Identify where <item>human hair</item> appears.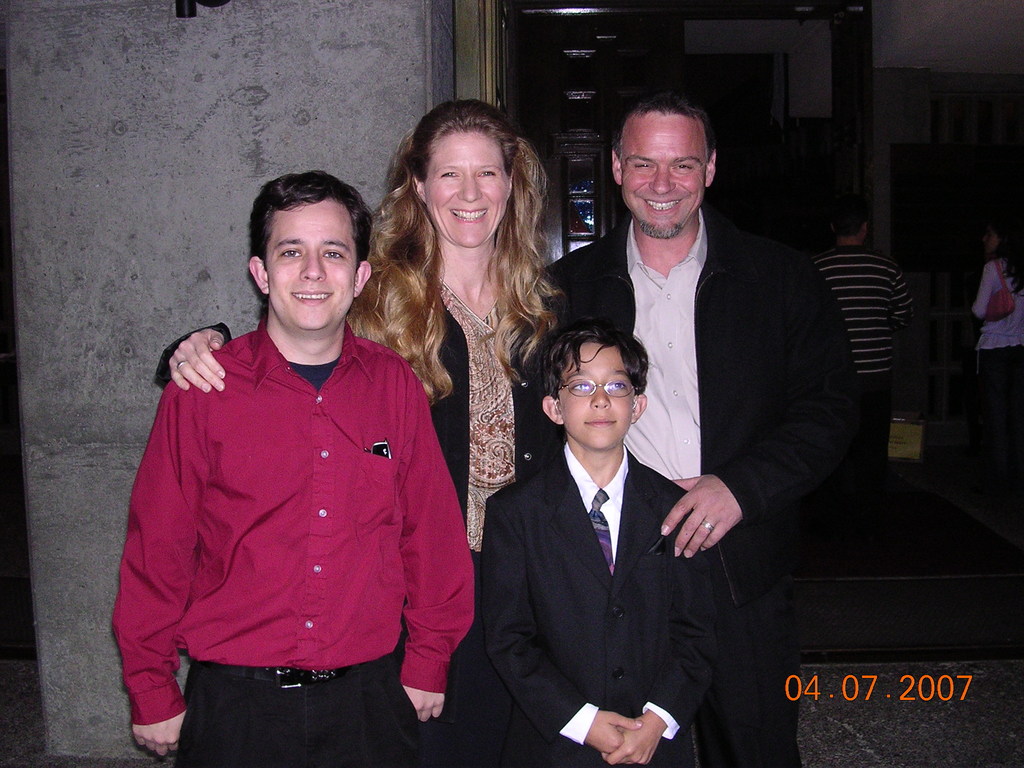
Appears at crop(985, 214, 1023, 295).
